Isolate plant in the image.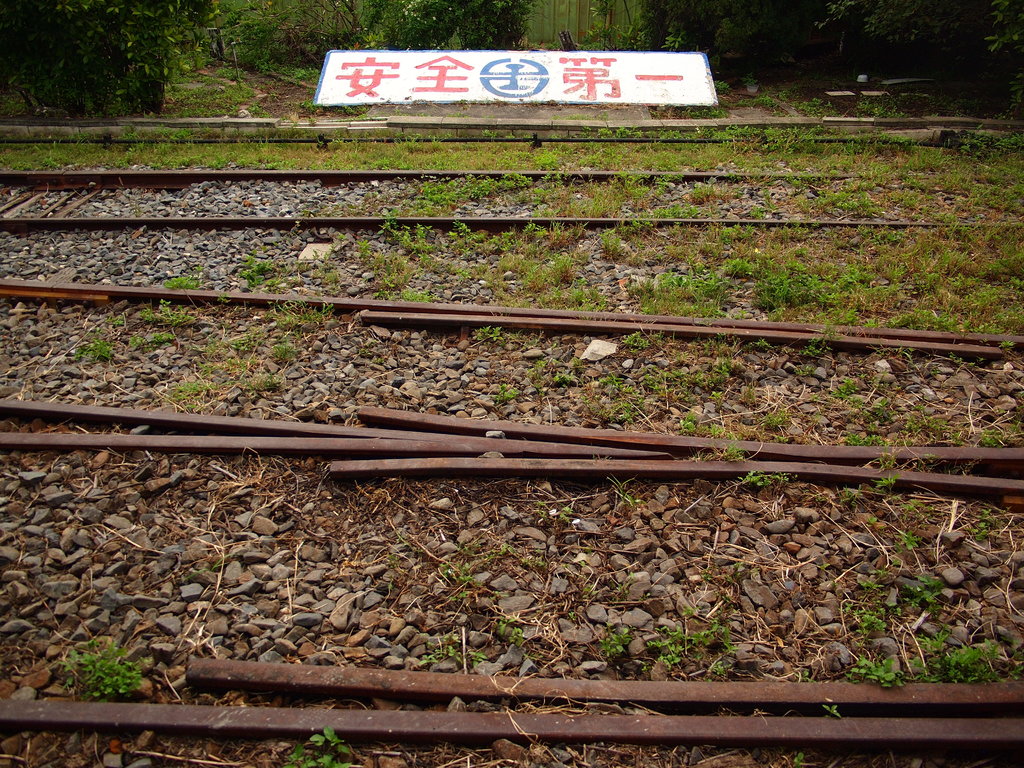
Isolated region: 160 364 228 396.
